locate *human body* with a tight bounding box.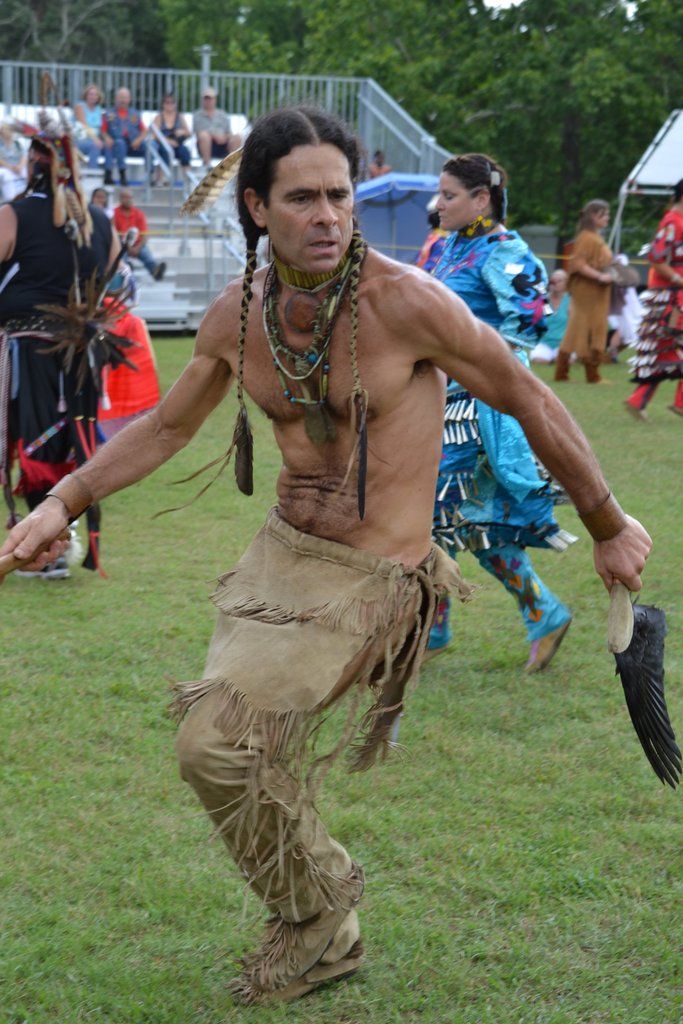
[552,185,615,385].
